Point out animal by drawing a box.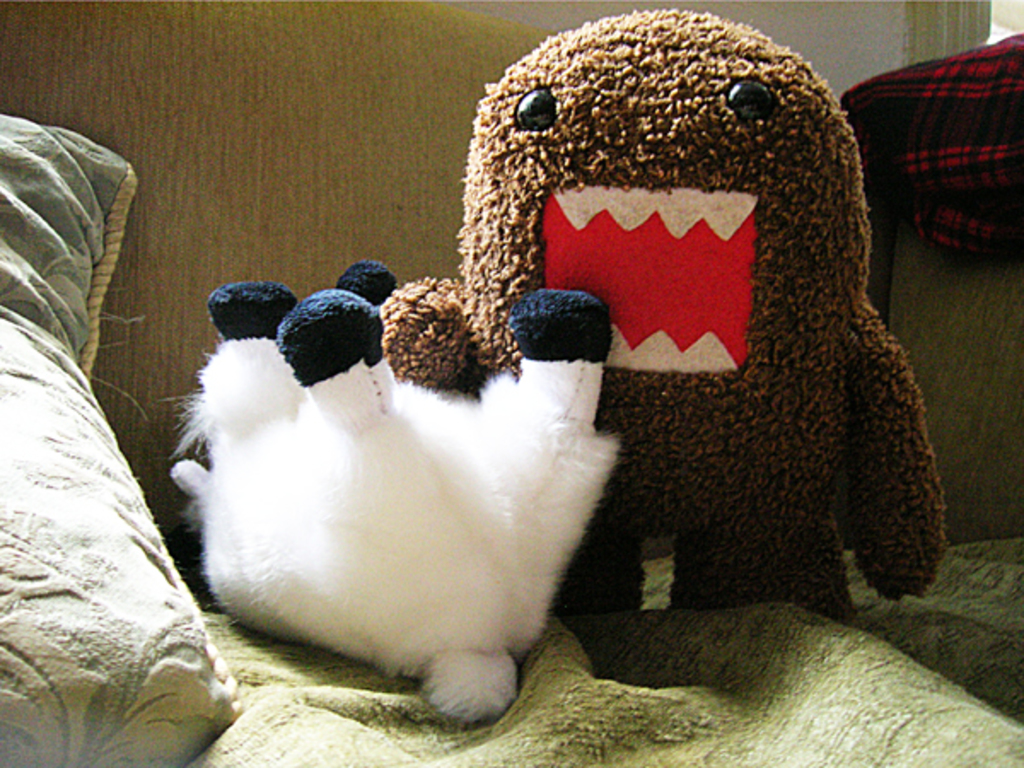
select_region(381, 7, 949, 630).
